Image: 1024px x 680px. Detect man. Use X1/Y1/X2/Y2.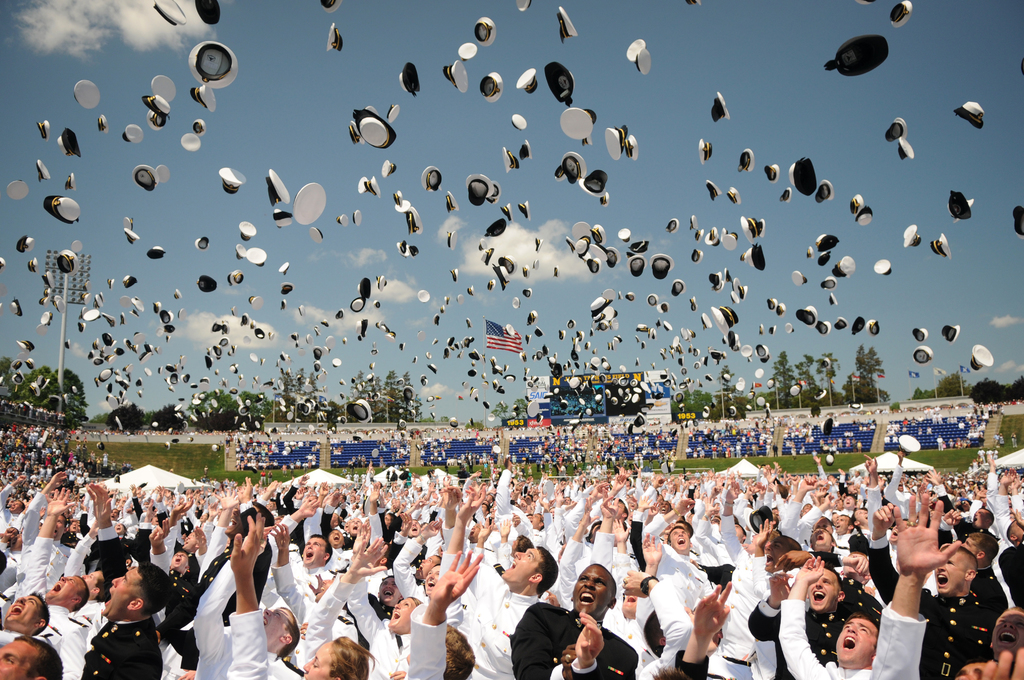
436/481/559/679.
